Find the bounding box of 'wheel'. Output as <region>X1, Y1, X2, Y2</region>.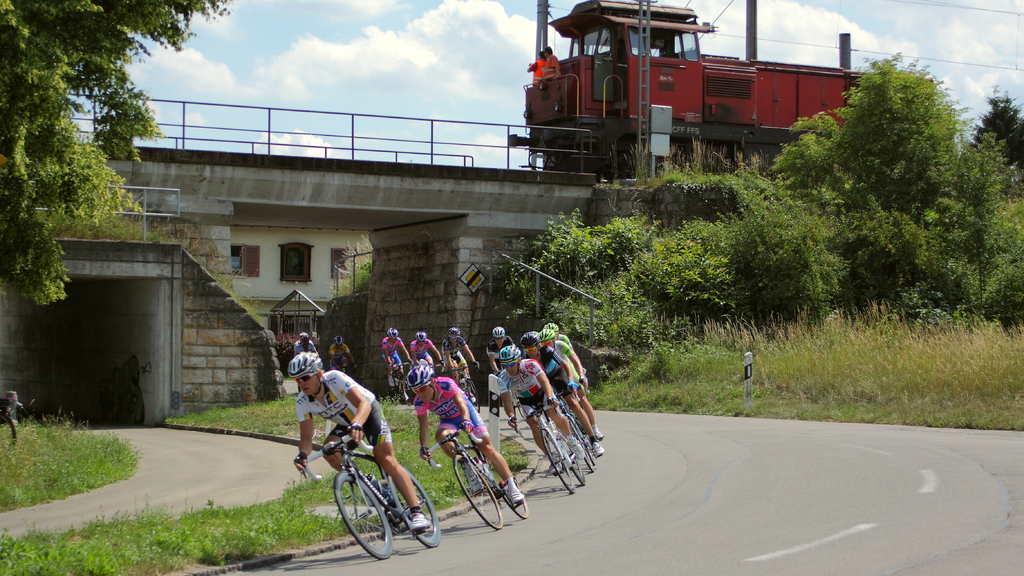
<region>437, 445, 504, 522</region>.
